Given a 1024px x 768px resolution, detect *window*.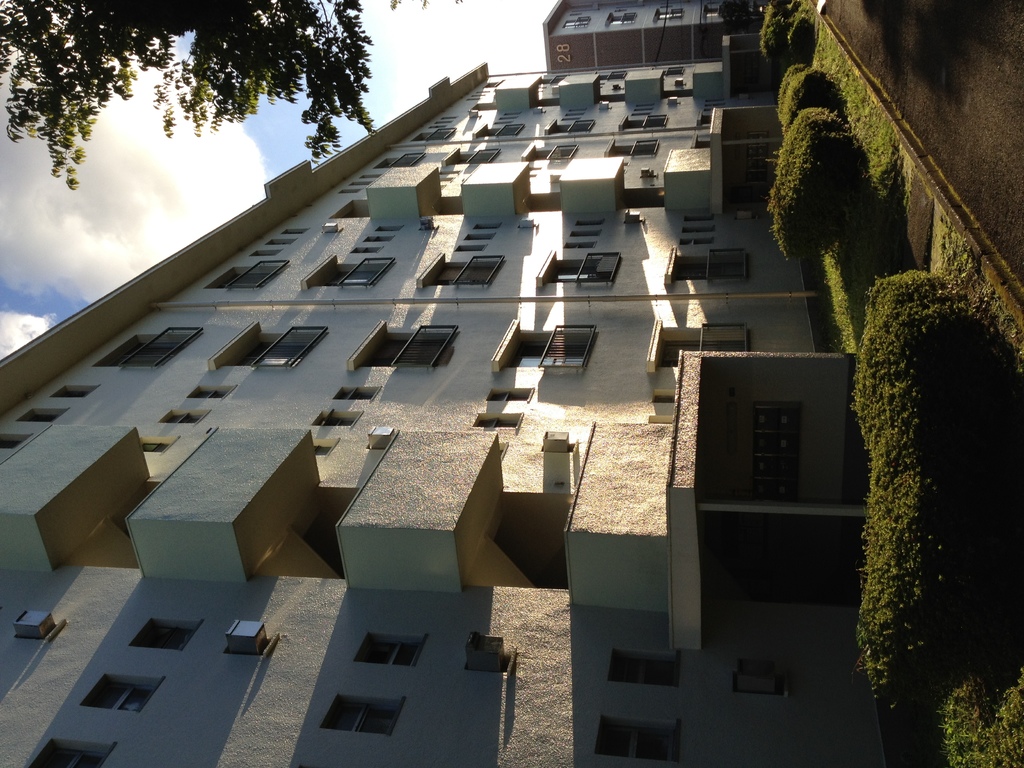
Rect(682, 233, 709, 245).
